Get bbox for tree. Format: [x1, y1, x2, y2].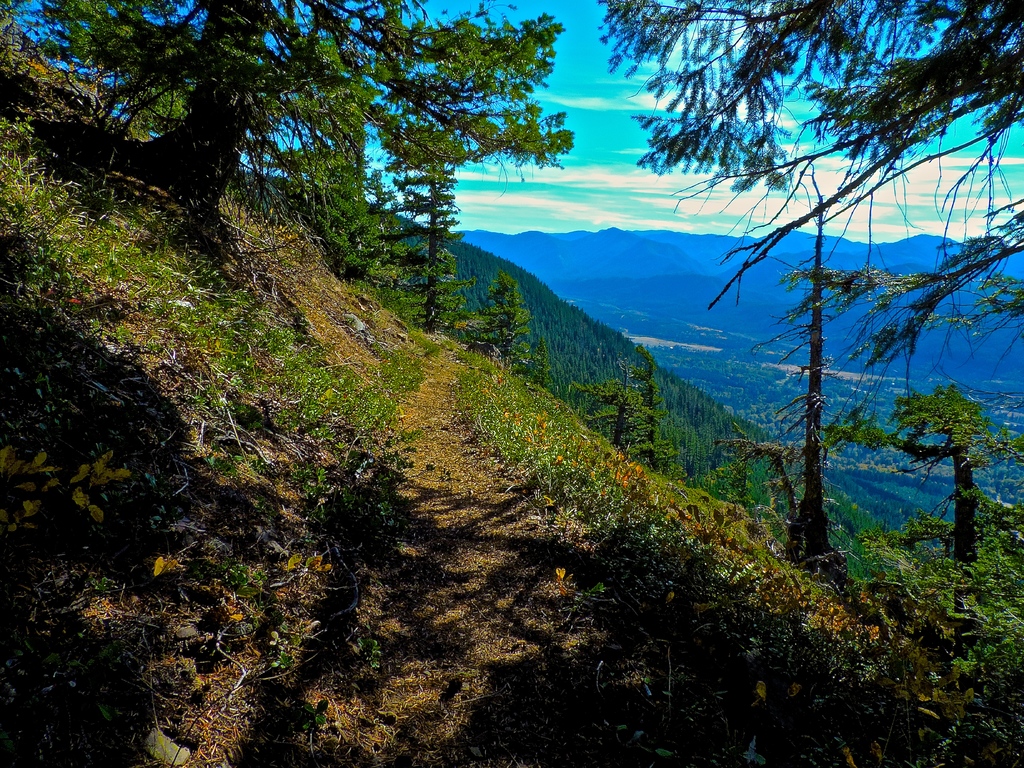
[355, 169, 408, 295].
